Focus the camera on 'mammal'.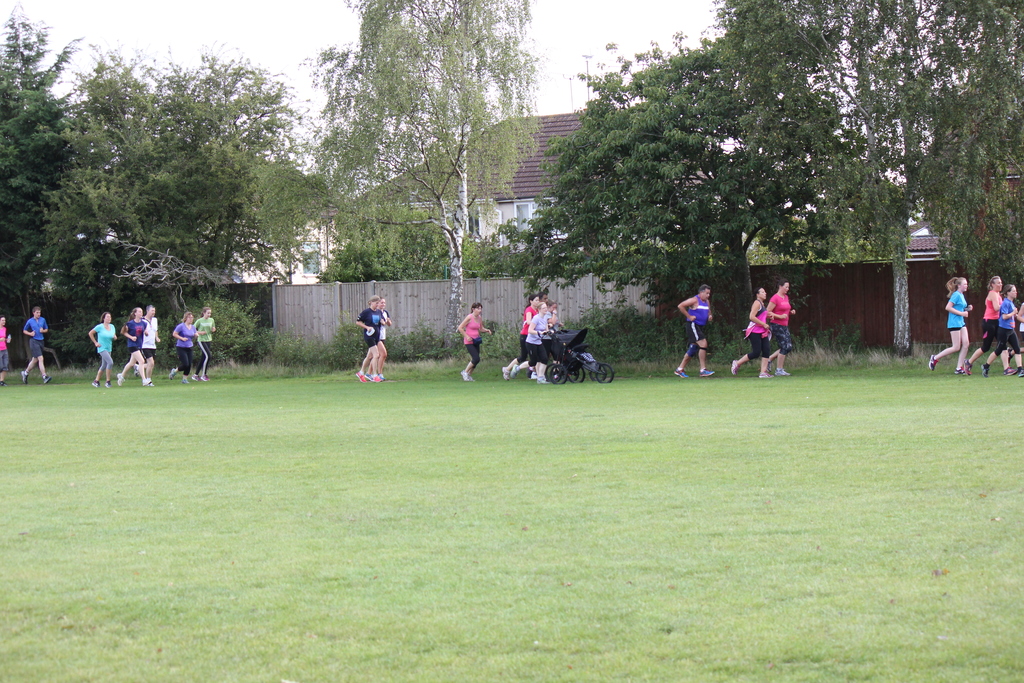
Focus region: (x1=980, y1=284, x2=1023, y2=373).
